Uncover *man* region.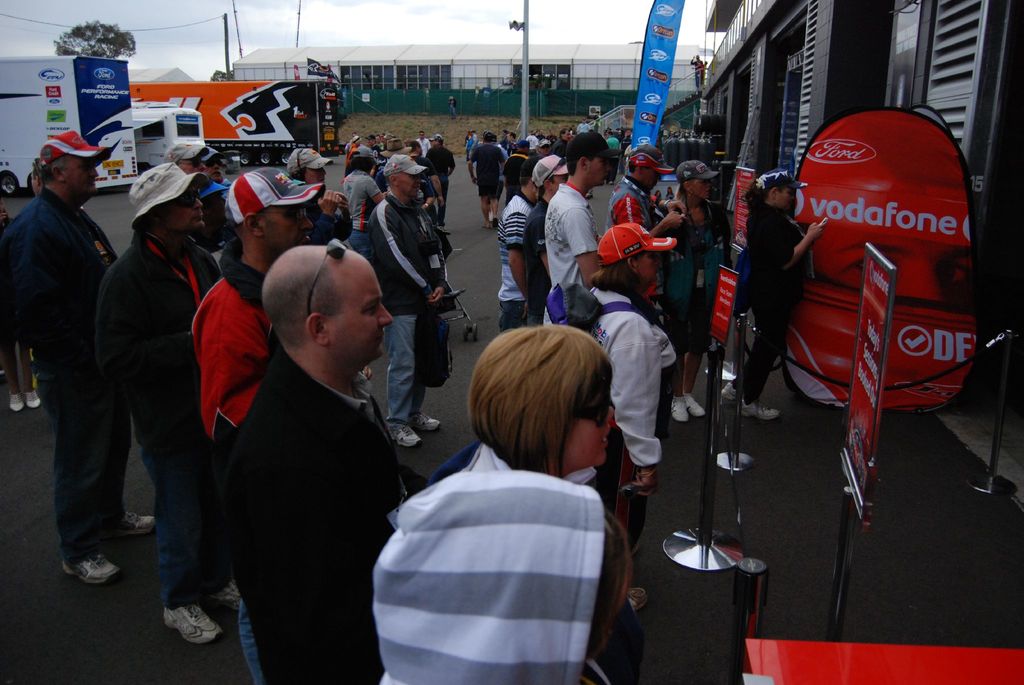
Uncovered: [left=95, top=162, right=220, bottom=644].
